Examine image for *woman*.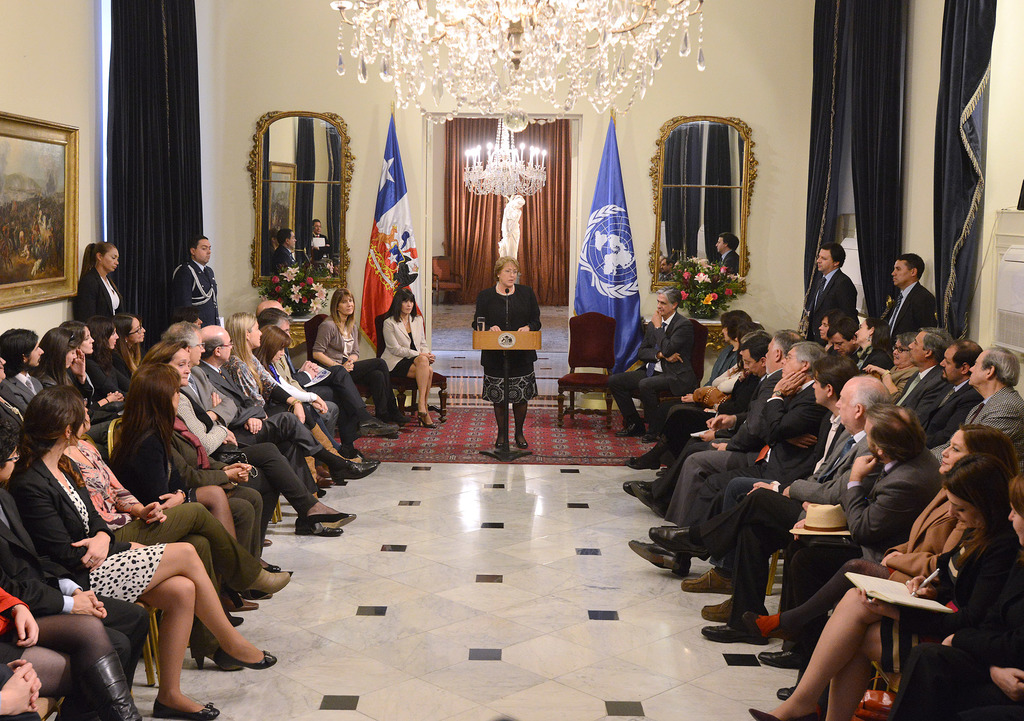
Examination result: crop(62, 408, 291, 672).
